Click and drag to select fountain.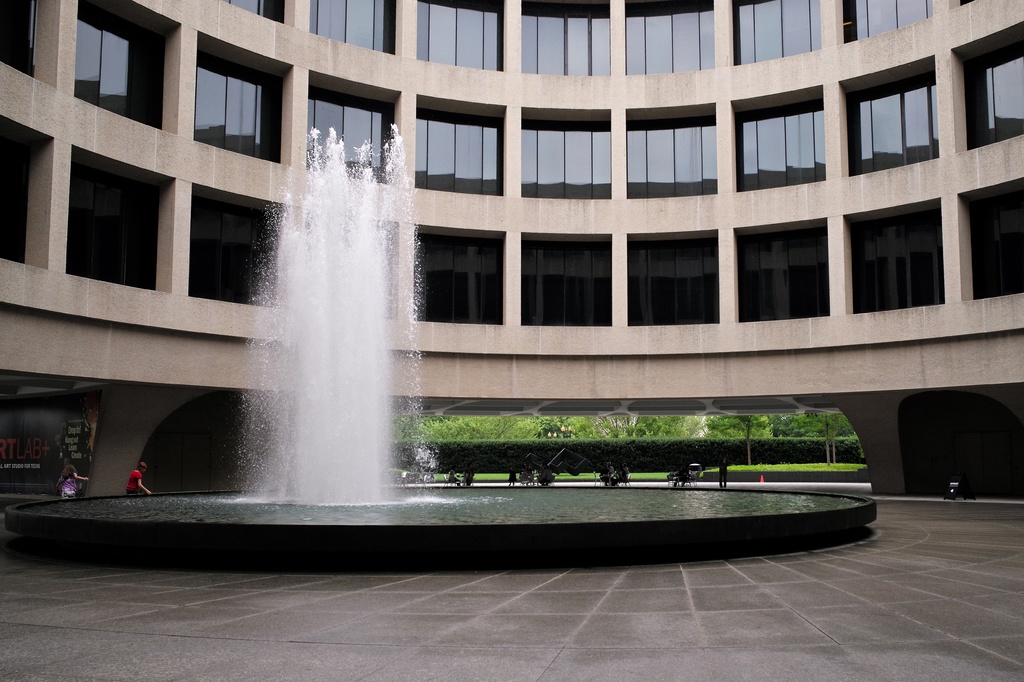
Selection: select_region(95, 119, 717, 554).
